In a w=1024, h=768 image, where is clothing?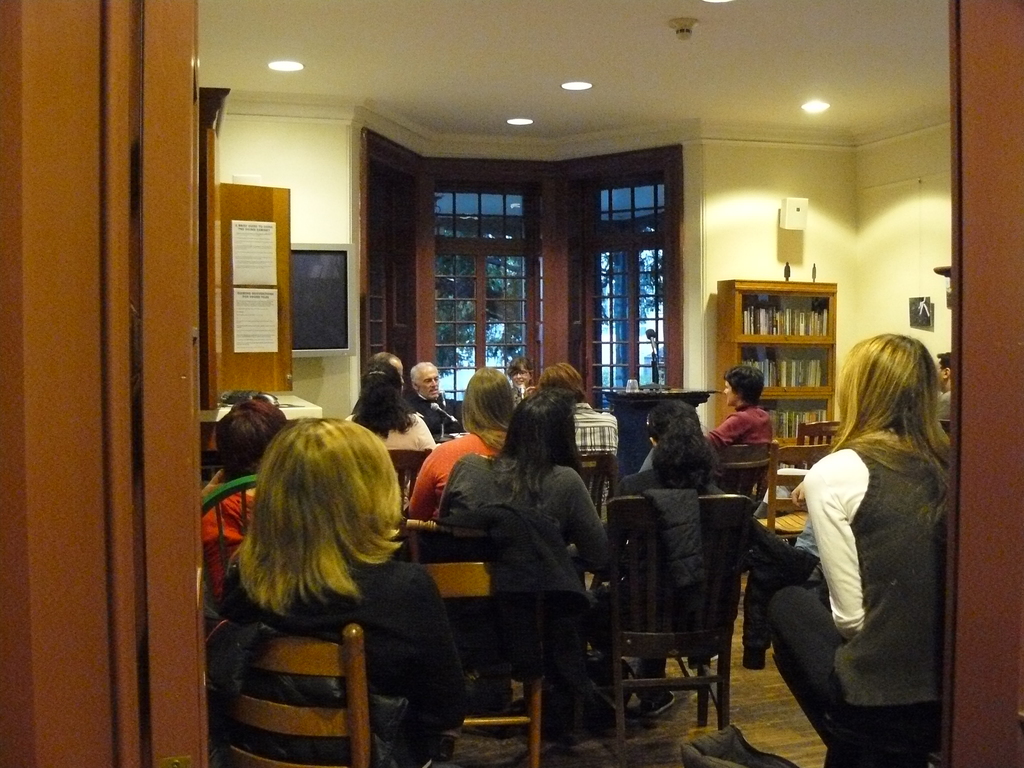
BBox(374, 408, 433, 449).
